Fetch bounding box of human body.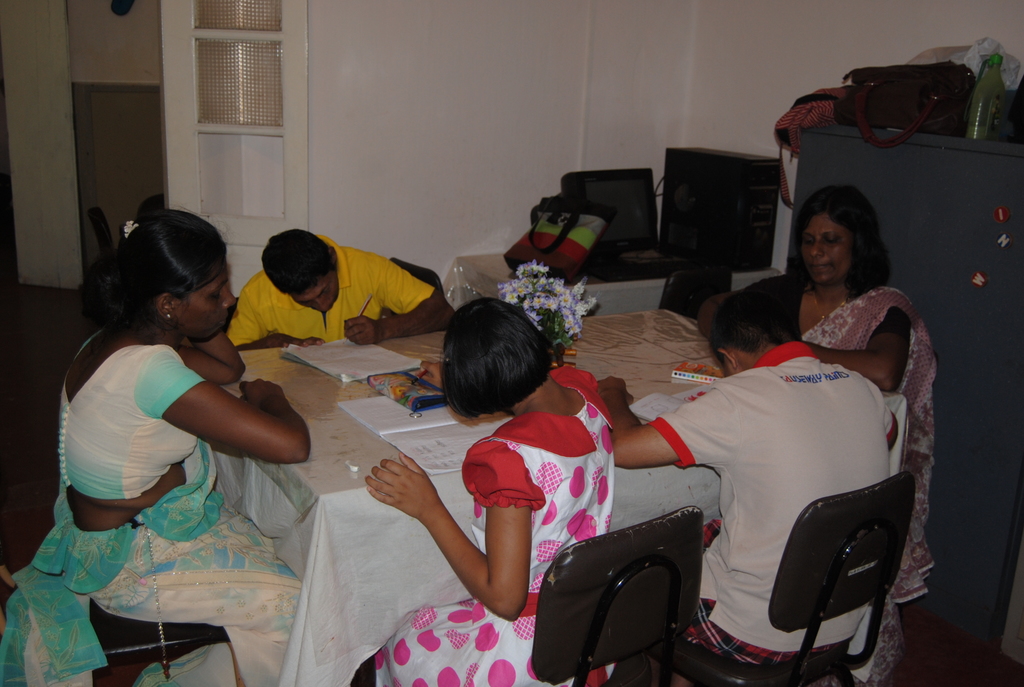
Bbox: Rect(7, 203, 312, 682).
